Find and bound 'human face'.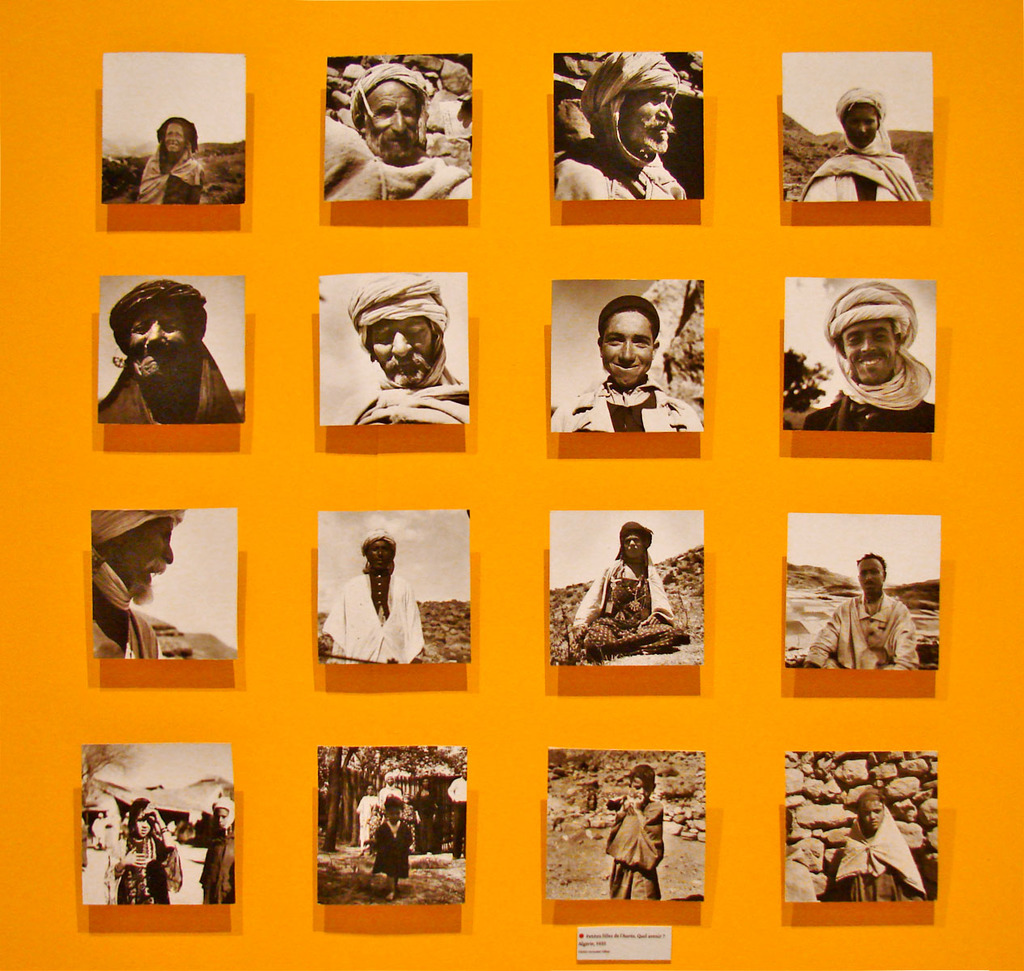
Bound: bbox(389, 804, 401, 823).
